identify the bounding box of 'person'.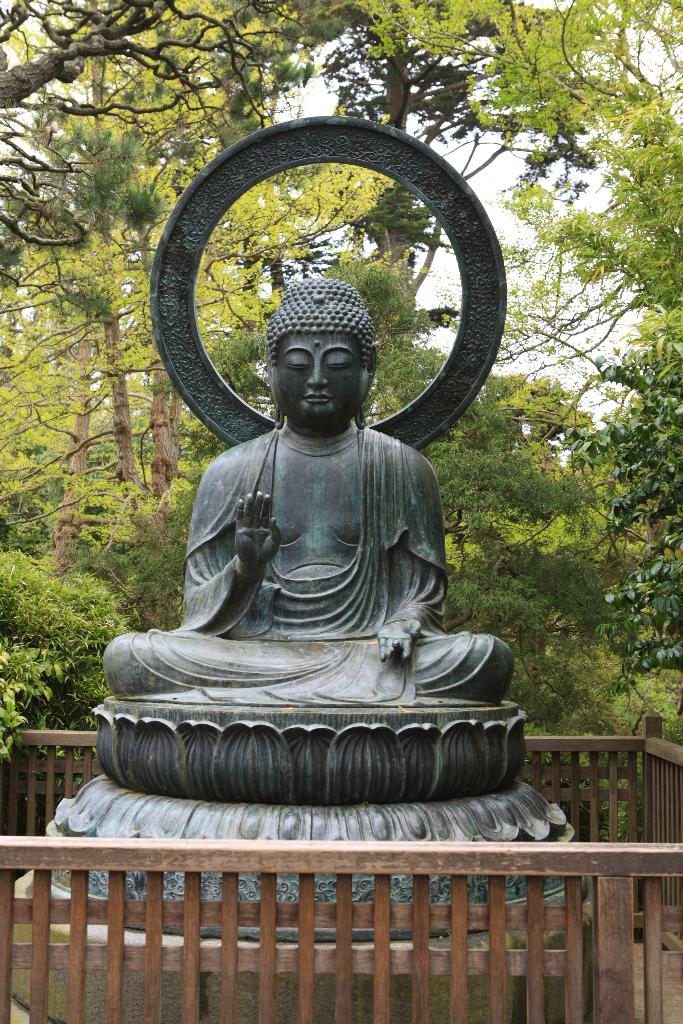
BBox(97, 275, 518, 703).
